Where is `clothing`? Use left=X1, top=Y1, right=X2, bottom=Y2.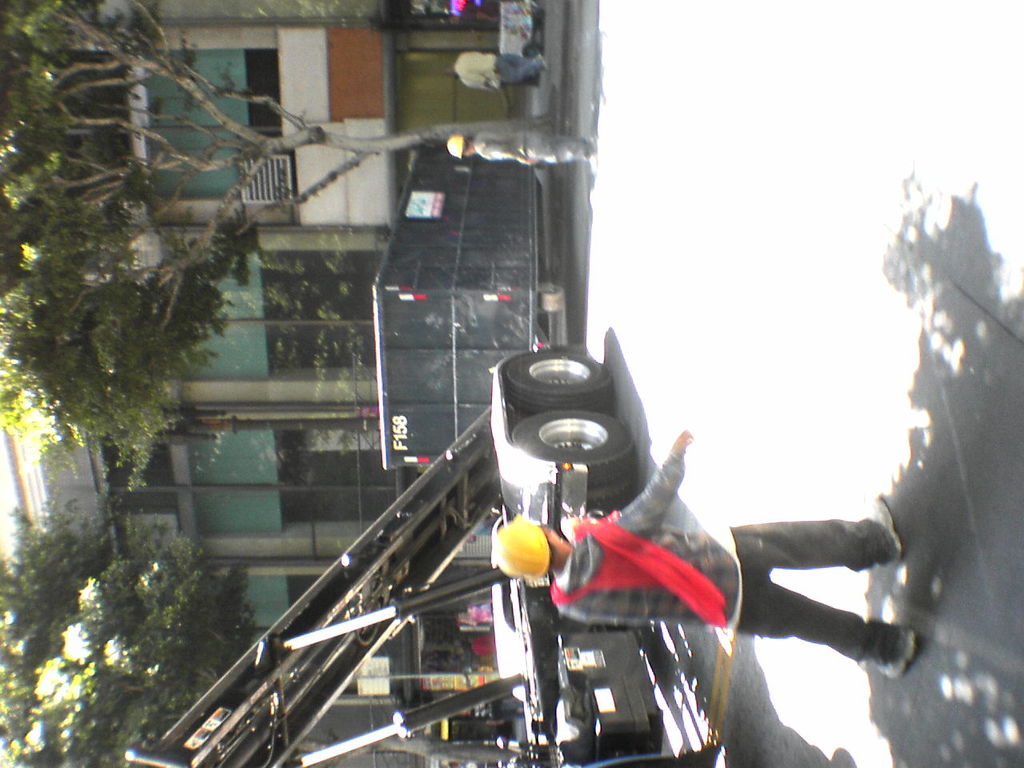
left=547, top=450, right=905, bottom=674.
